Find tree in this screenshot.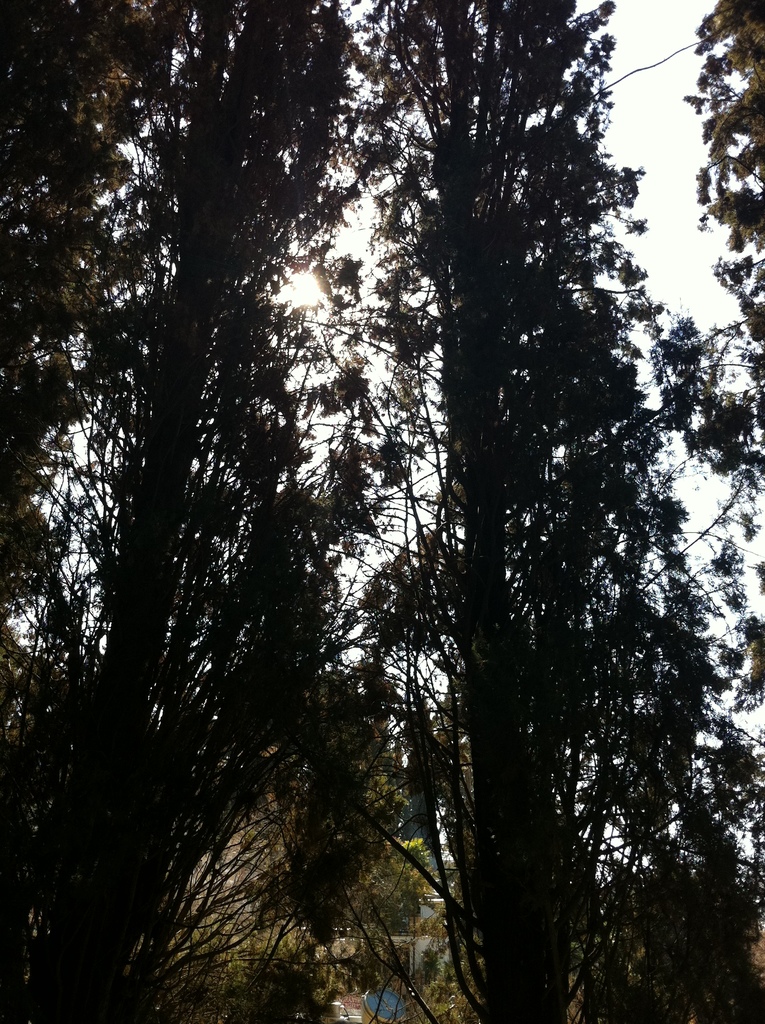
The bounding box for tree is bbox=(673, 0, 764, 393).
